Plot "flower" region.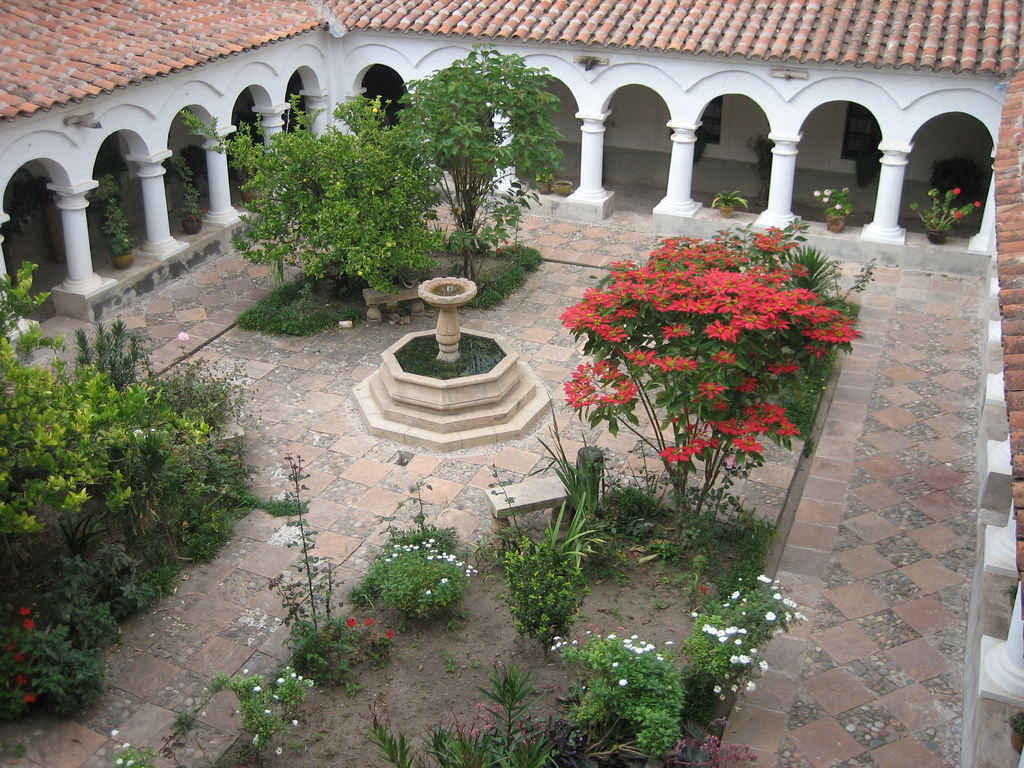
Plotted at 744 683 757 692.
